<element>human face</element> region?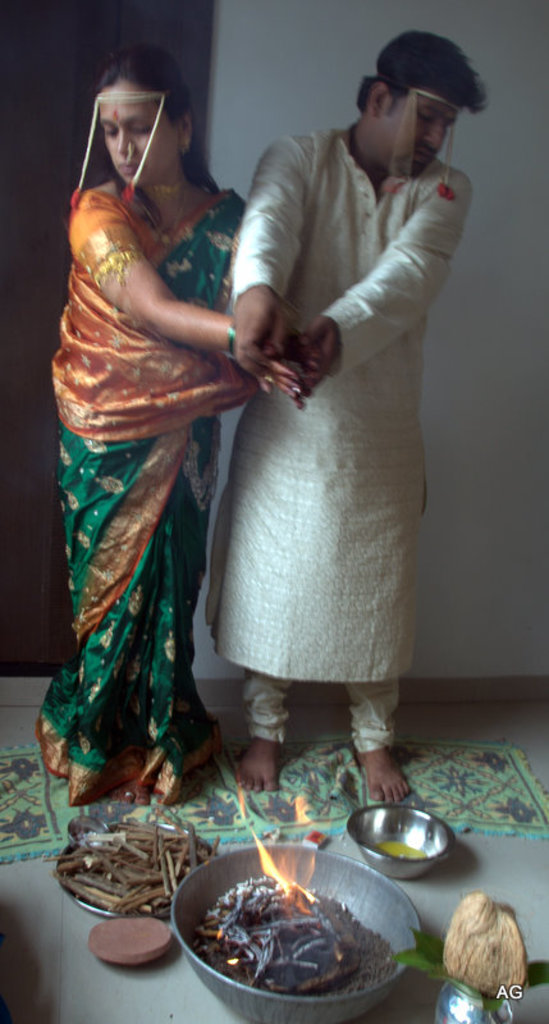
Rect(100, 77, 179, 186)
